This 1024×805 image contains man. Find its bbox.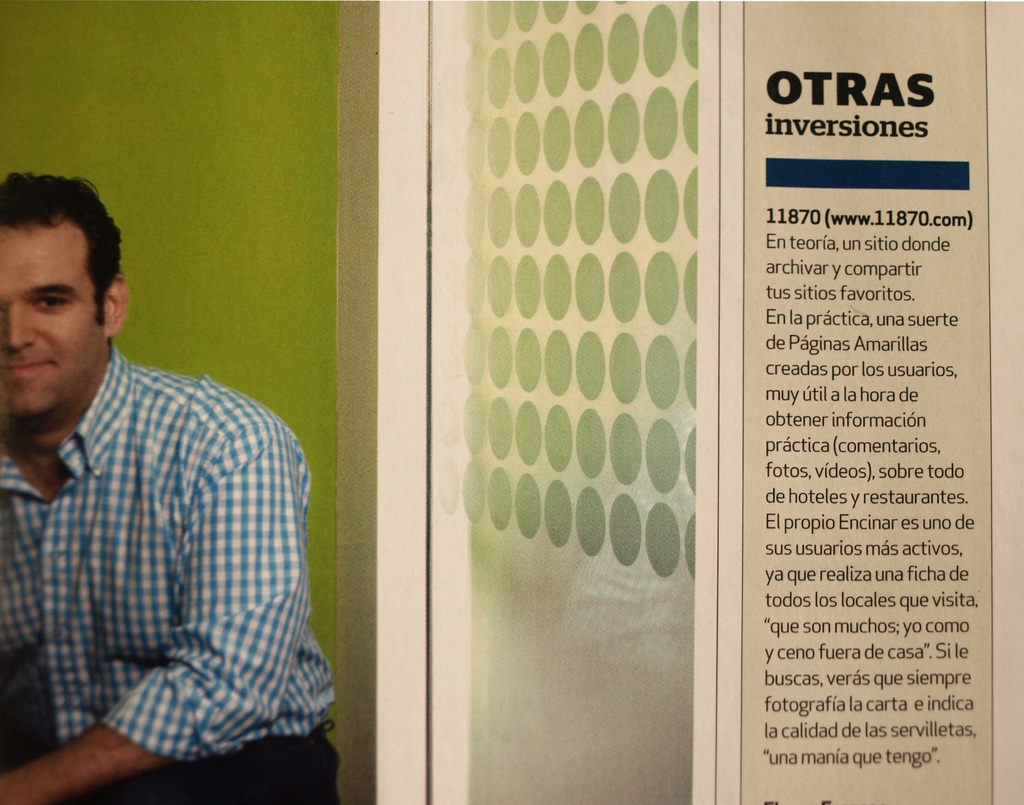
0/176/324/779.
